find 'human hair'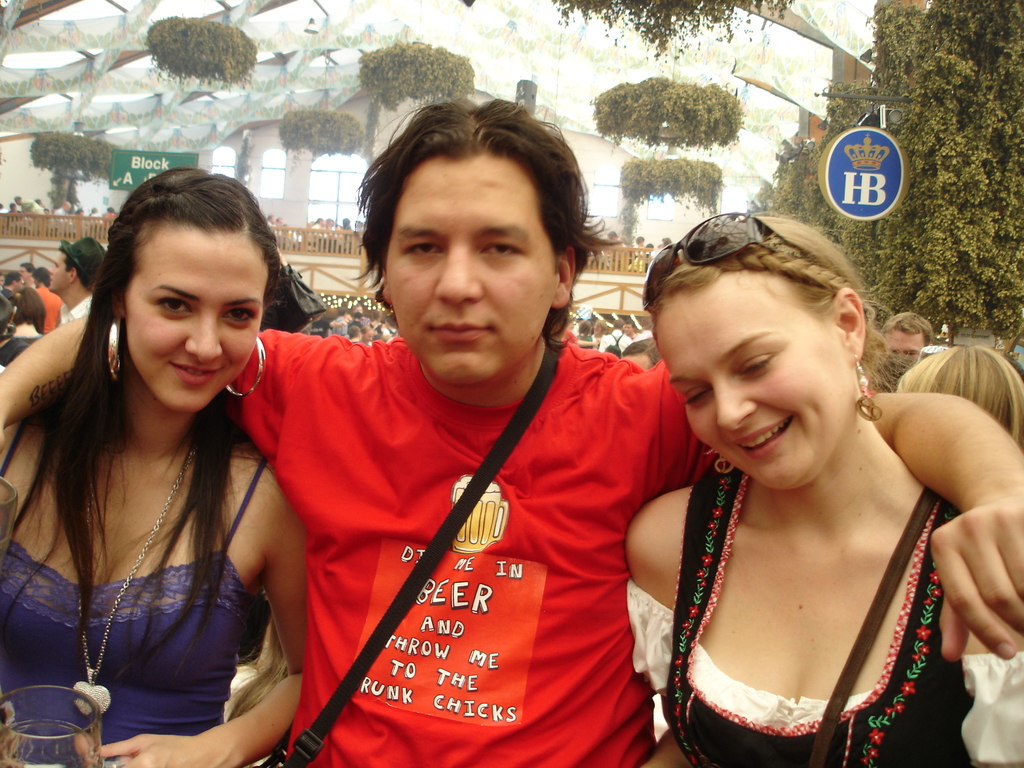
(4, 273, 18, 286)
